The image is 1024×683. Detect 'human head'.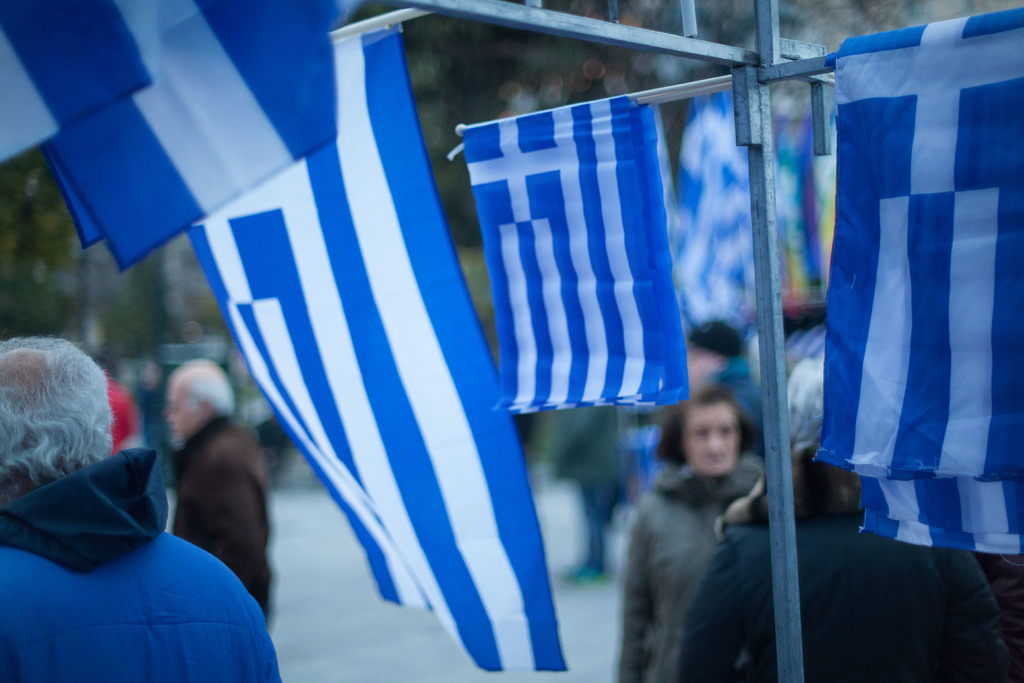
Detection: 168:357:236:445.
